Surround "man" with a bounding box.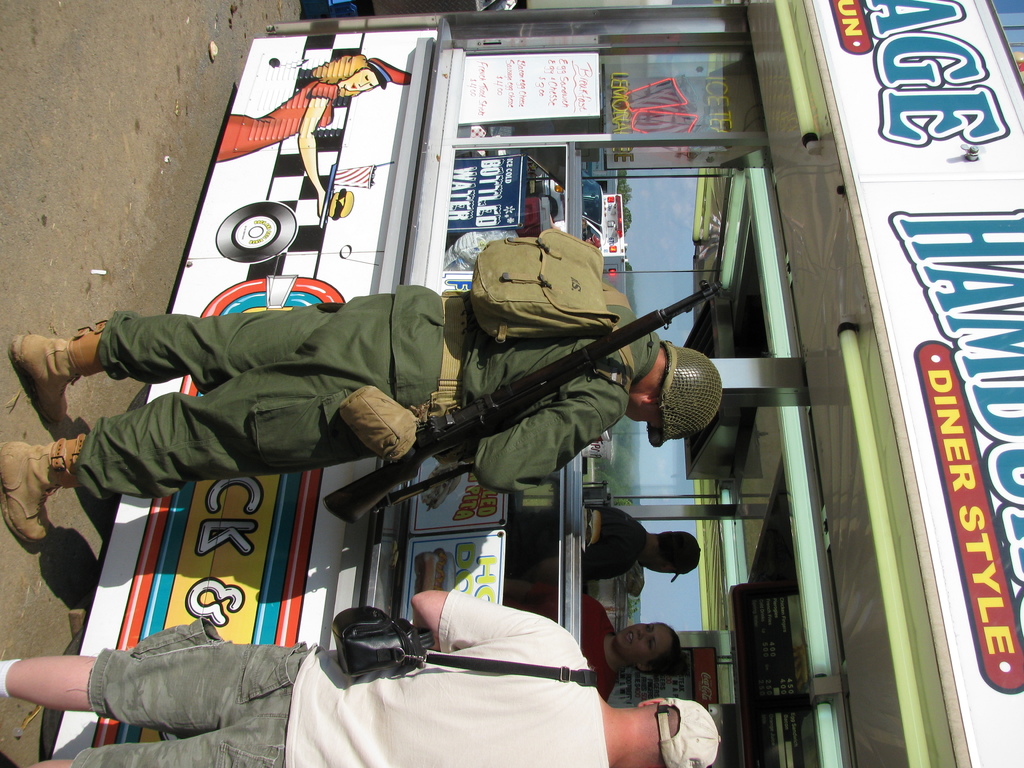
(left=490, top=504, right=703, bottom=579).
